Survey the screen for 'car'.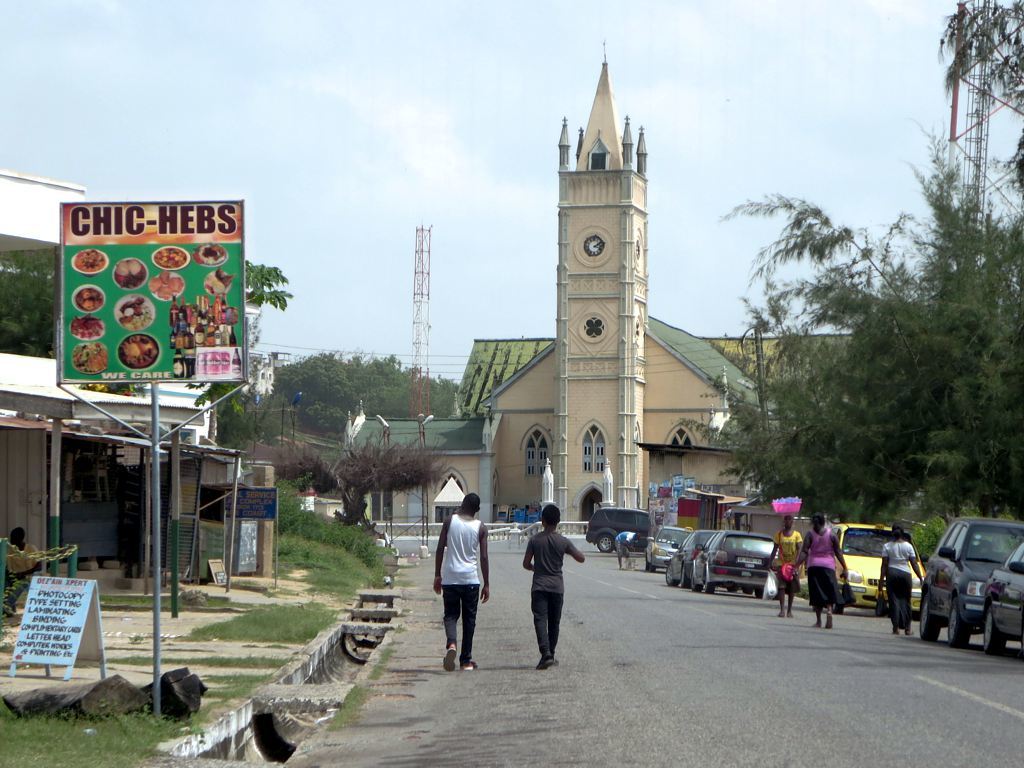
Survey found: box=[587, 507, 650, 549].
